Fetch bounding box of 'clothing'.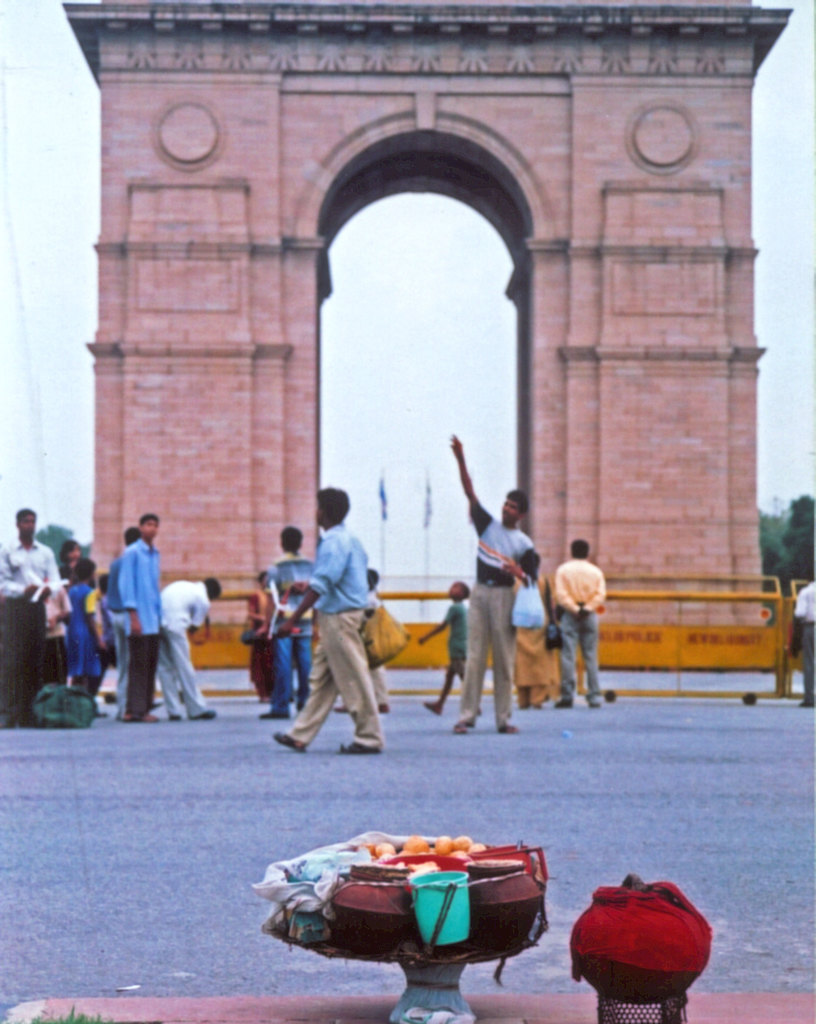
Bbox: crop(120, 533, 158, 731).
